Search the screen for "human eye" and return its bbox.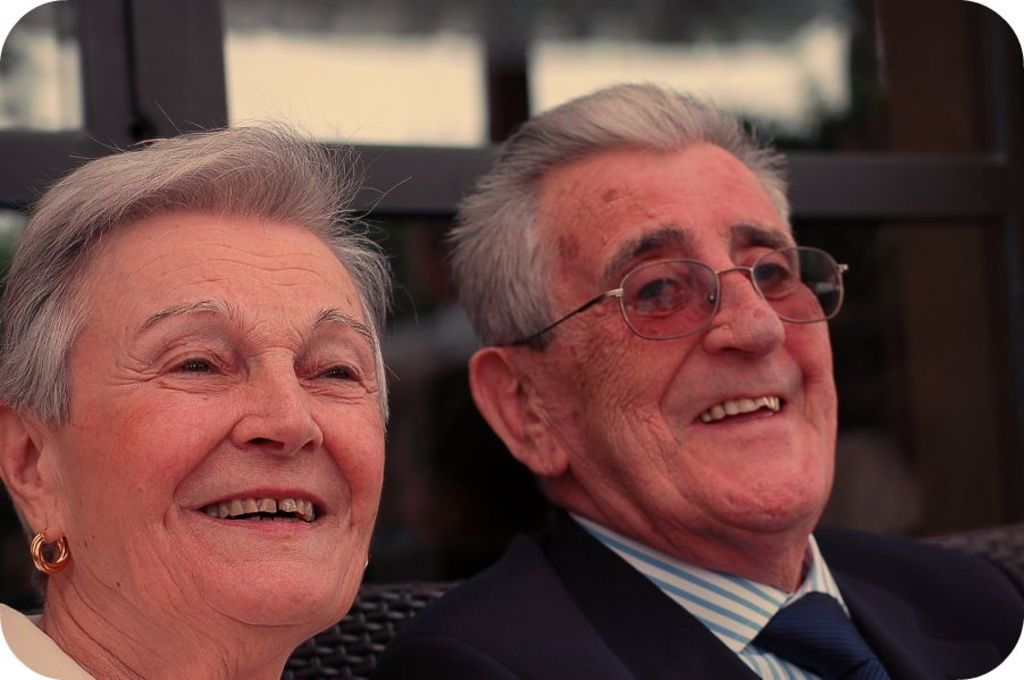
Found: pyautogui.locateOnScreen(143, 333, 238, 393).
